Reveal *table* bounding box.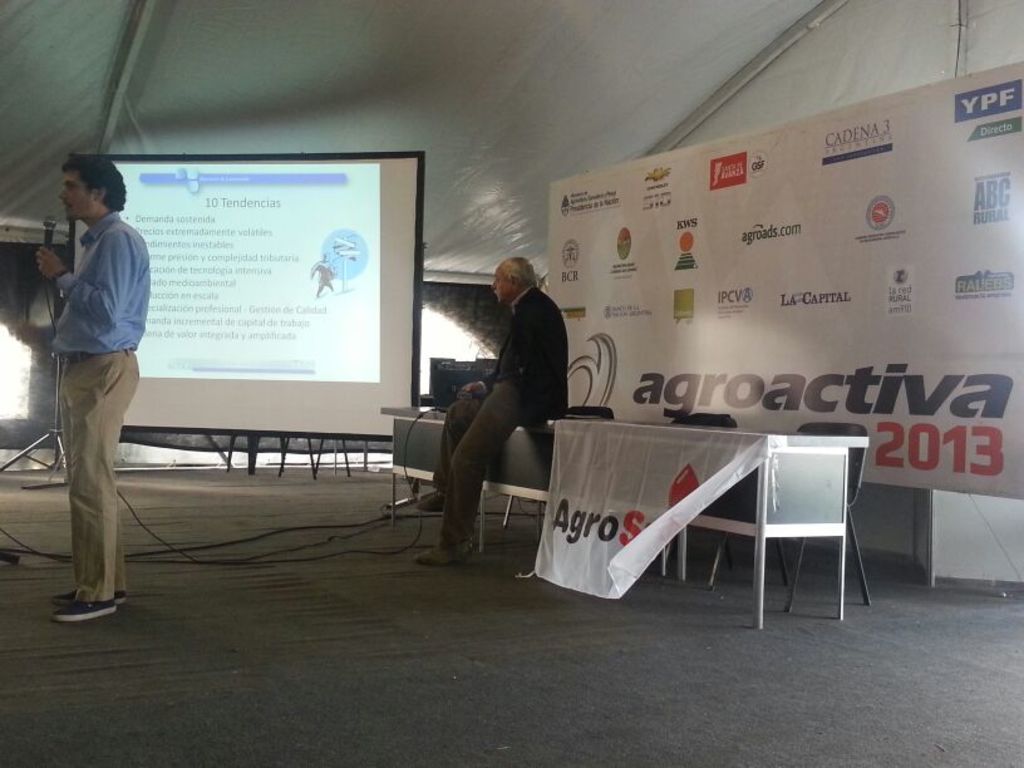
Revealed: crop(383, 409, 592, 526).
